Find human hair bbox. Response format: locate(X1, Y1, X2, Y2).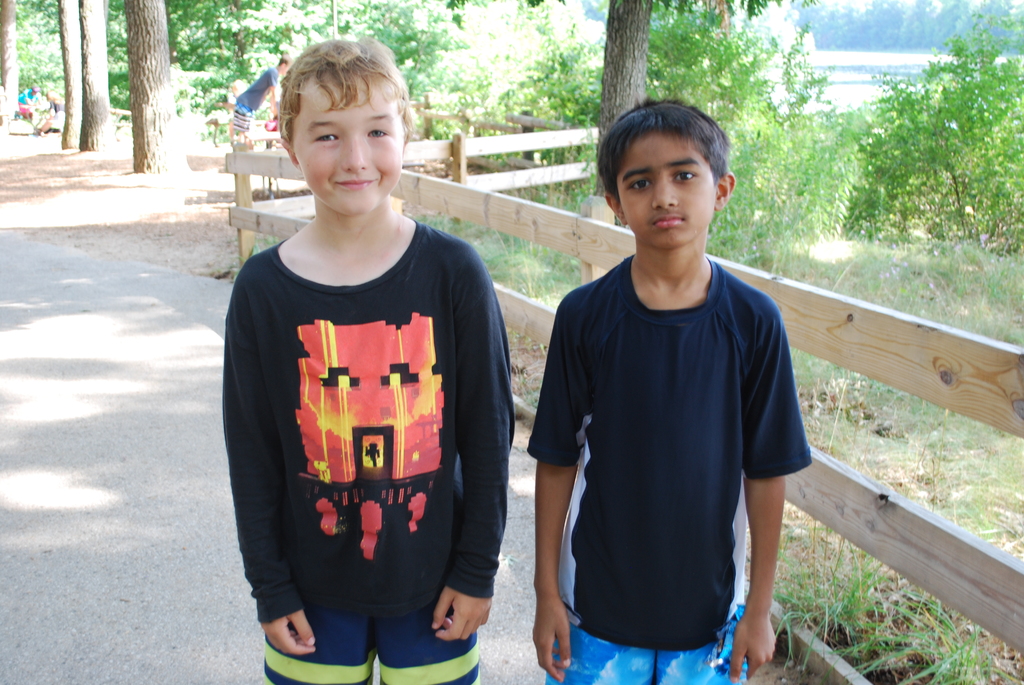
locate(599, 108, 730, 203).
